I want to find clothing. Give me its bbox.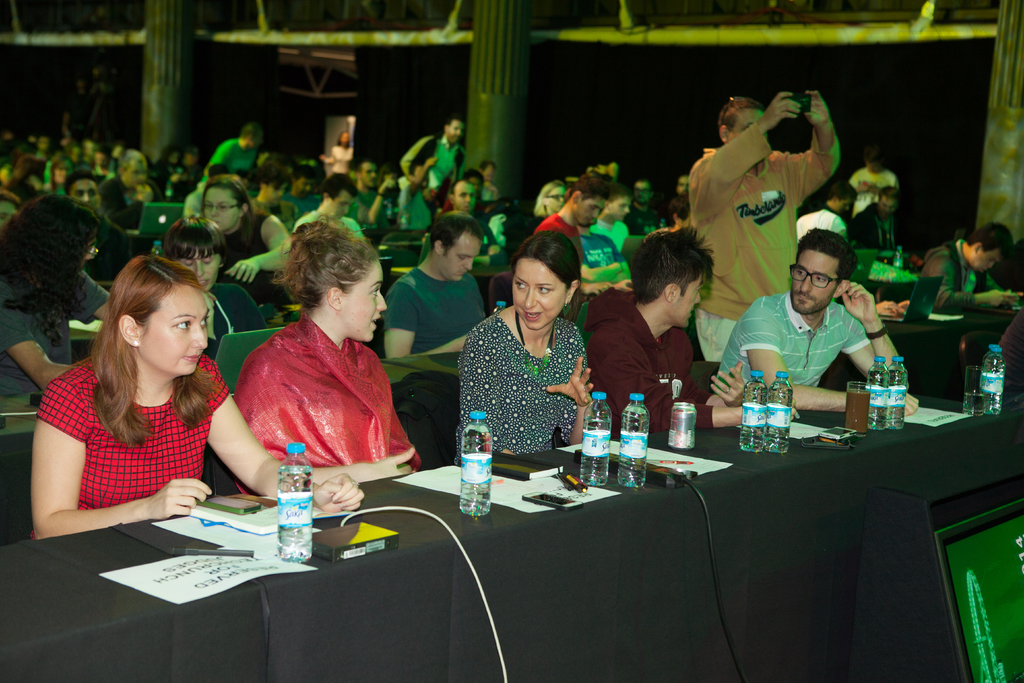
rect(225, 299, 404, 498).
